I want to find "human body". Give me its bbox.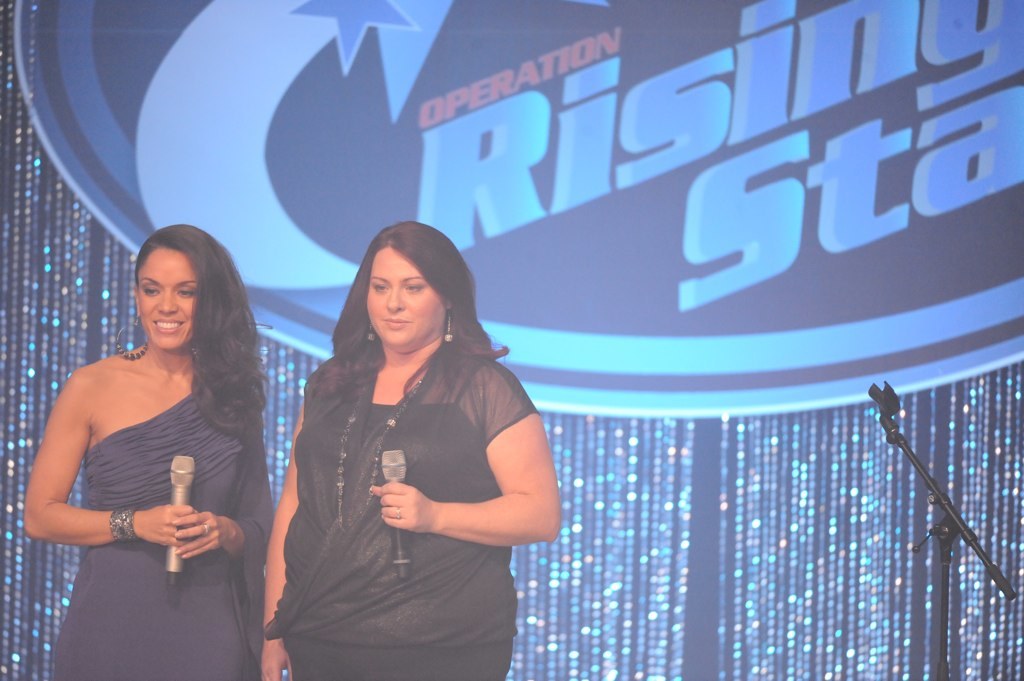
pyautogui.locateOnScreen(259, 333, 565, 680).
